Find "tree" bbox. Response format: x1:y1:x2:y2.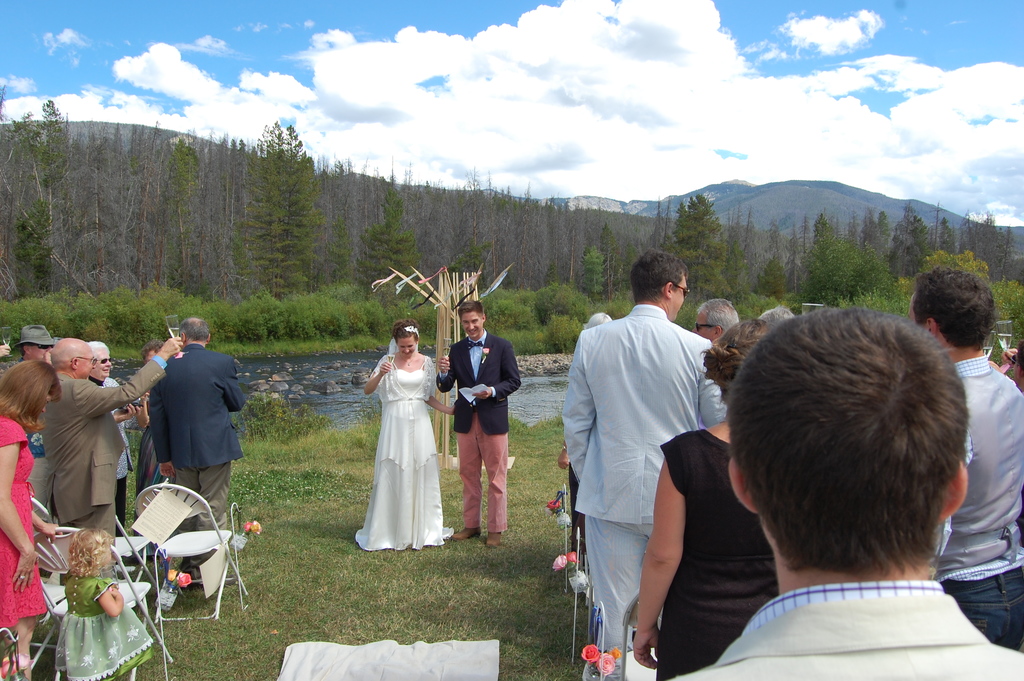
989:269:1023:340.
